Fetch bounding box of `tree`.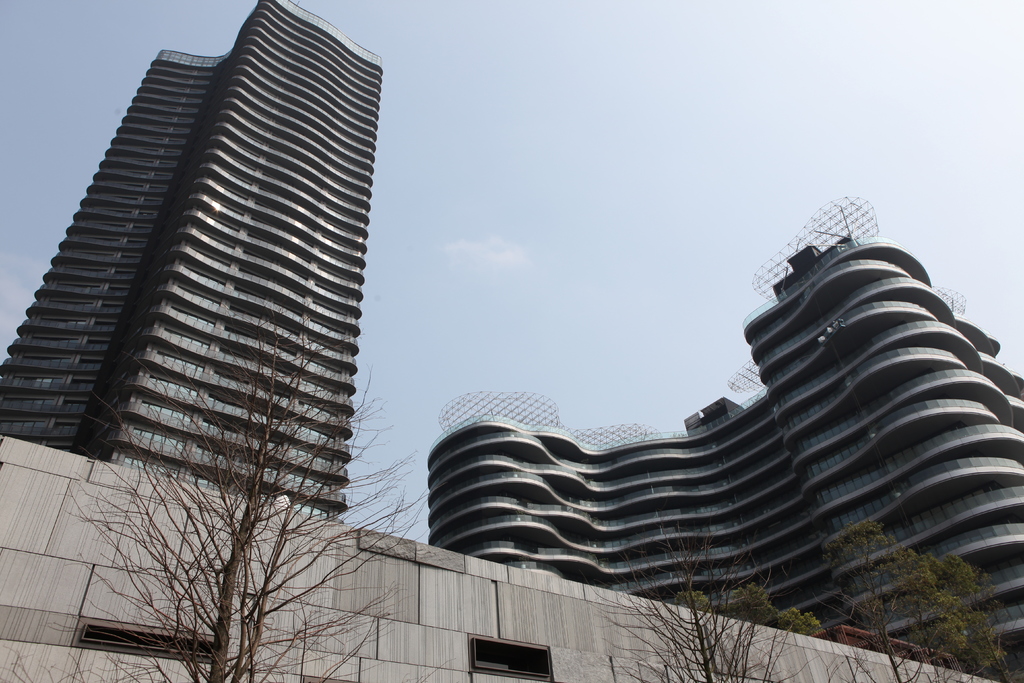
Bbox: {"x1": 583, "y1": 494, "x2": 826, "y2": 682}.
